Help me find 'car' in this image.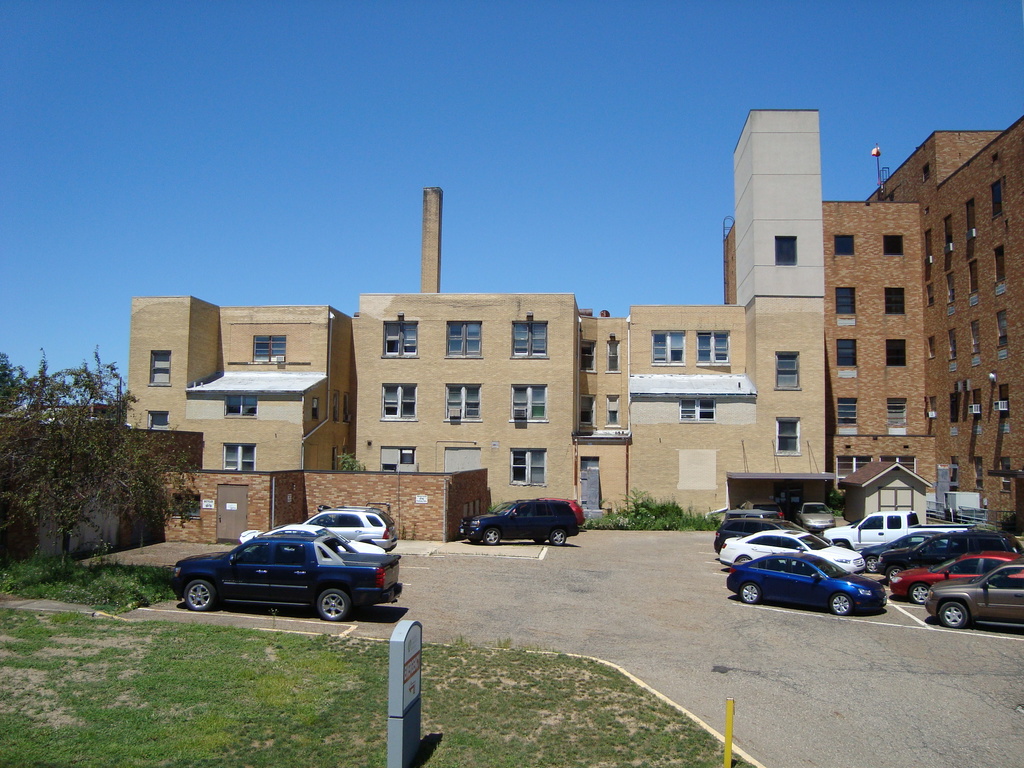
Found it: [797, 502, 836, 534].
